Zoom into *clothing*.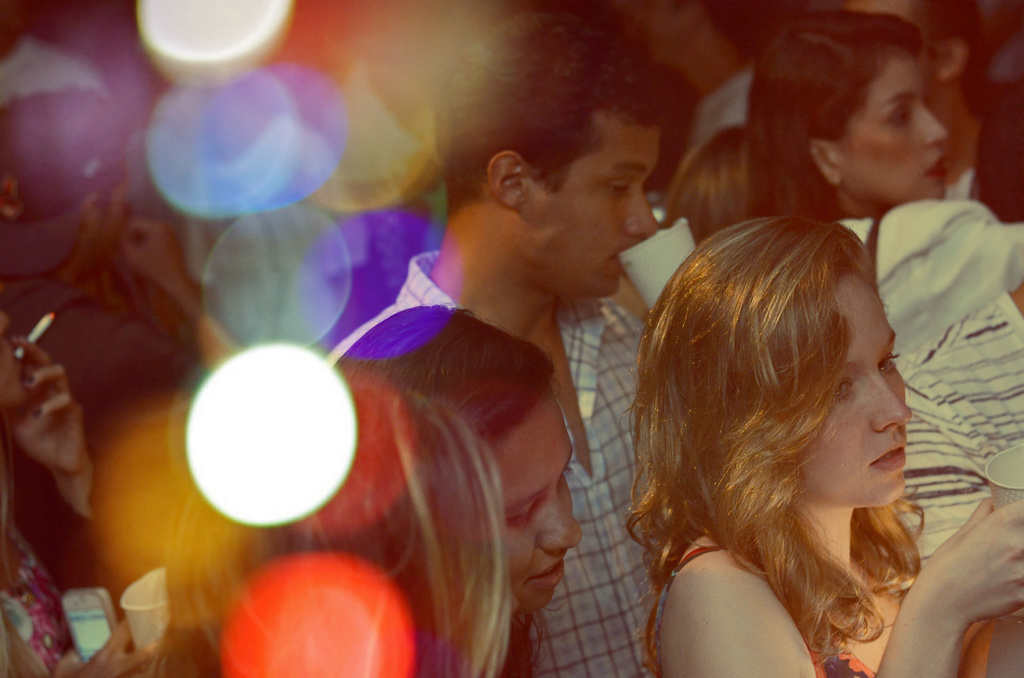
Zoom target: {"x1": 637, "y1": 543, "x2": 922, "y2": 677}.
